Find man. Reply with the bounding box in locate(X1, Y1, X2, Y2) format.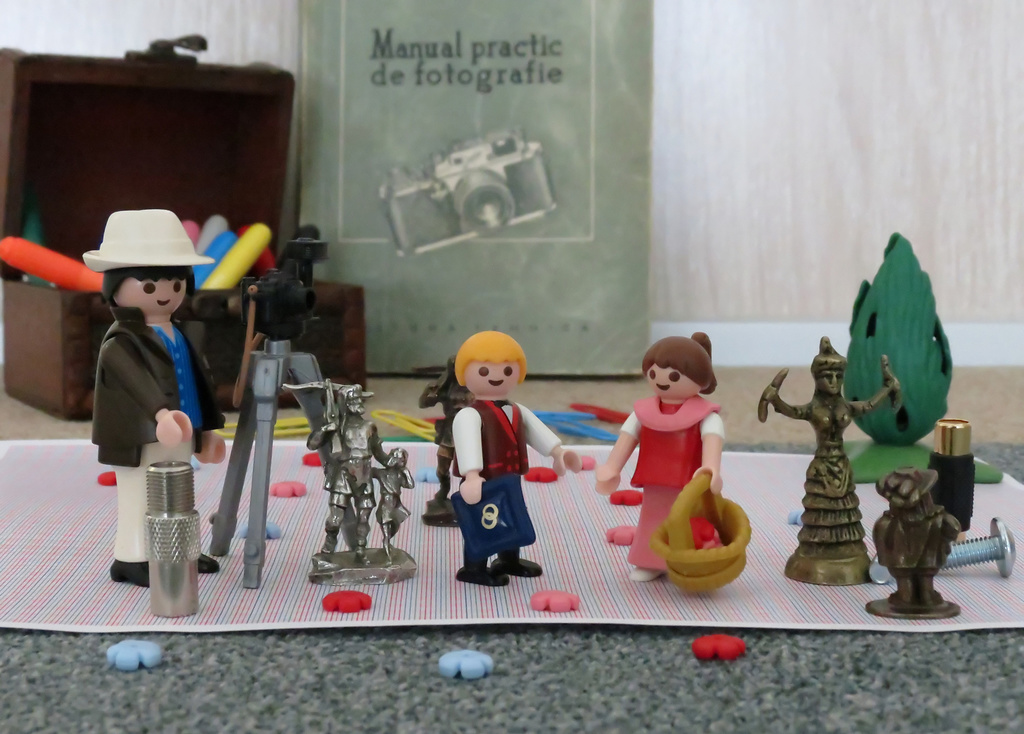
locate(59, 187, 257, 526).
